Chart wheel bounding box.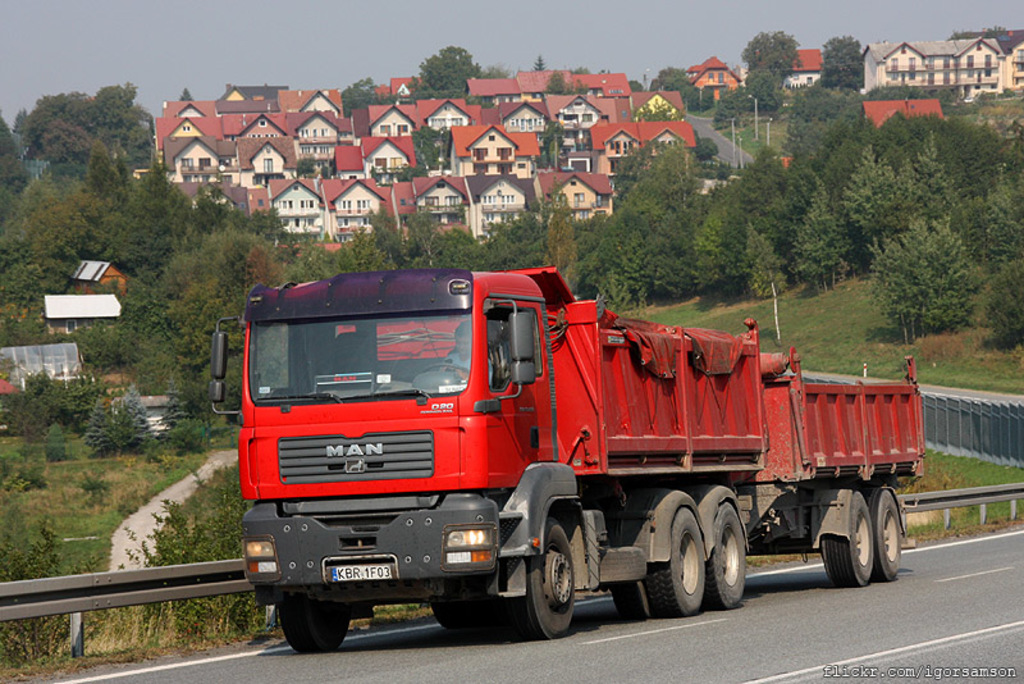
Charted: crop(527, 523, 590, 638).
